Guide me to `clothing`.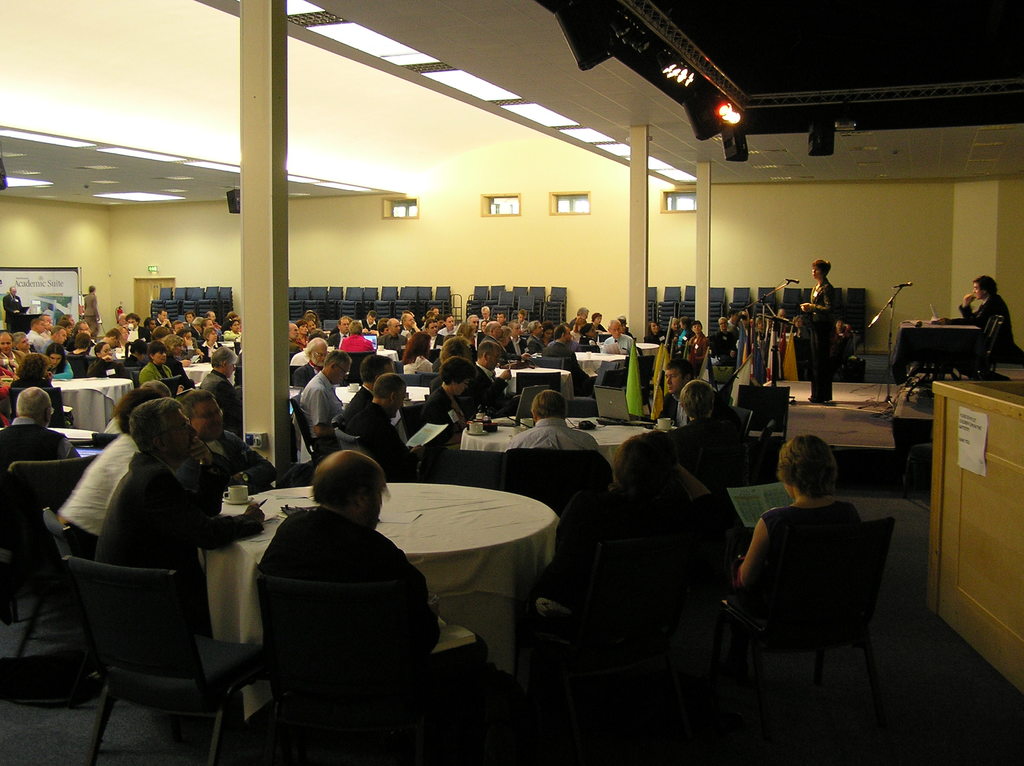
Guidance: locate(653, 392, 698, 431).
